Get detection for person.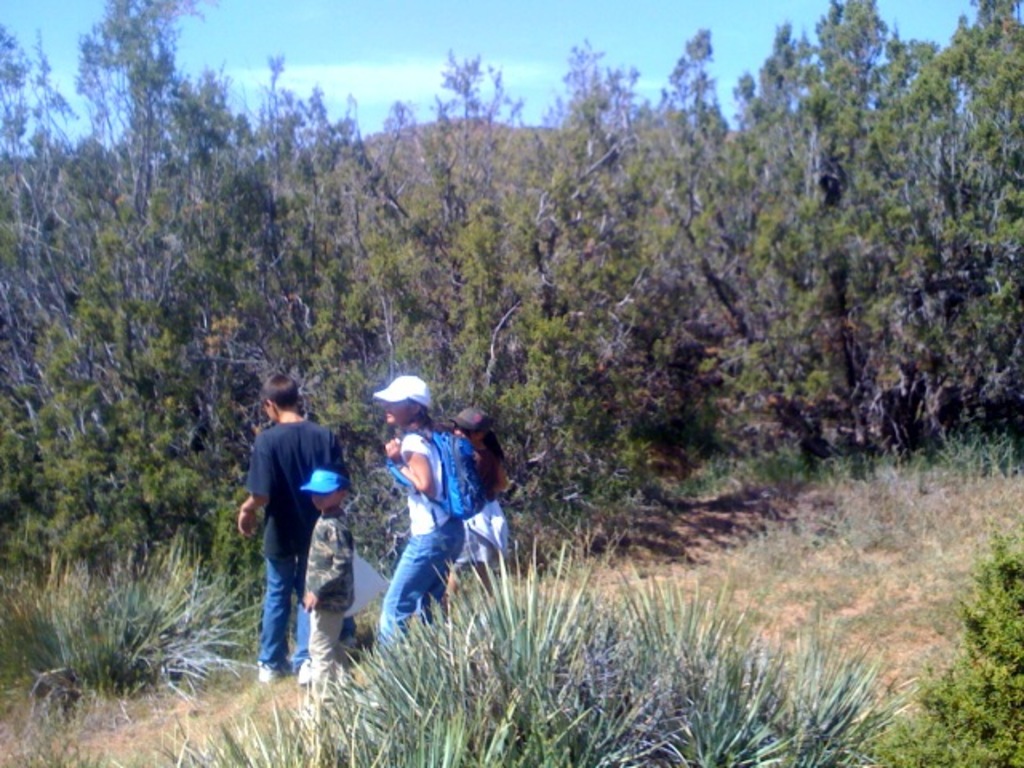
Detection: detection(453, 400, 514, 587).
